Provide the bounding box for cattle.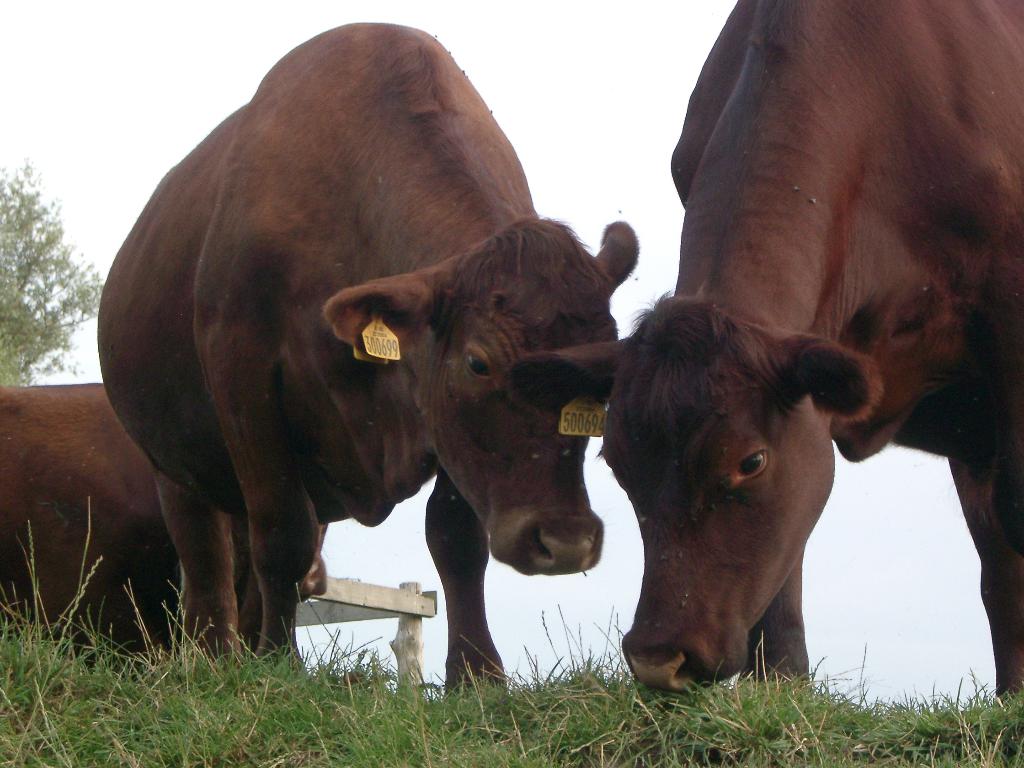
detection(79, 47, 659, 735).
